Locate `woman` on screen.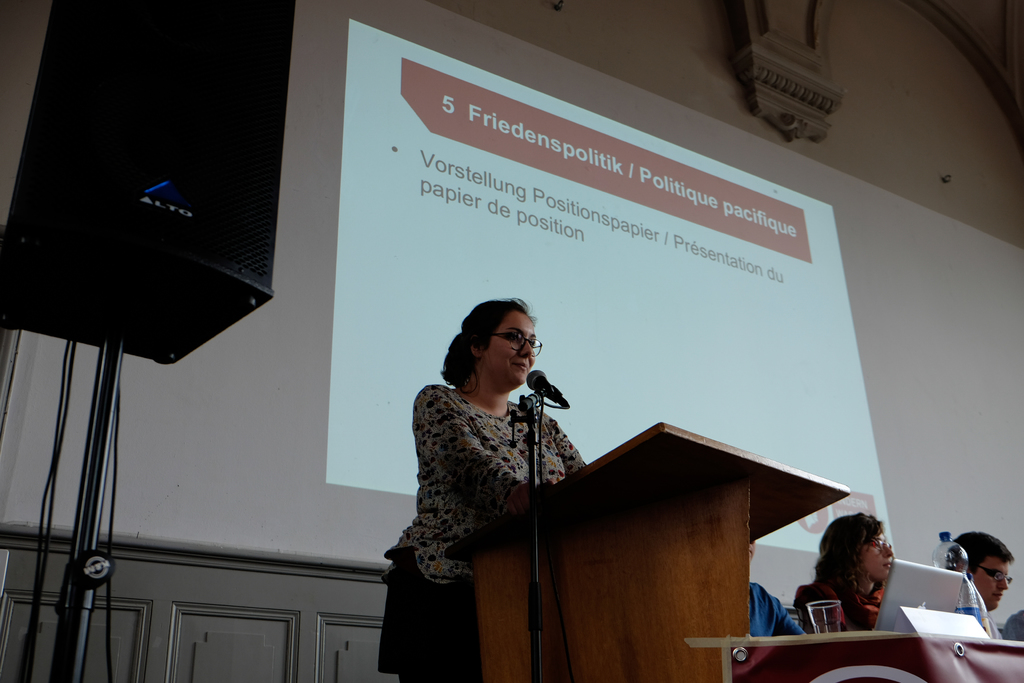
On screen at [x1=378, y1=291, x2=596, y2=682].
